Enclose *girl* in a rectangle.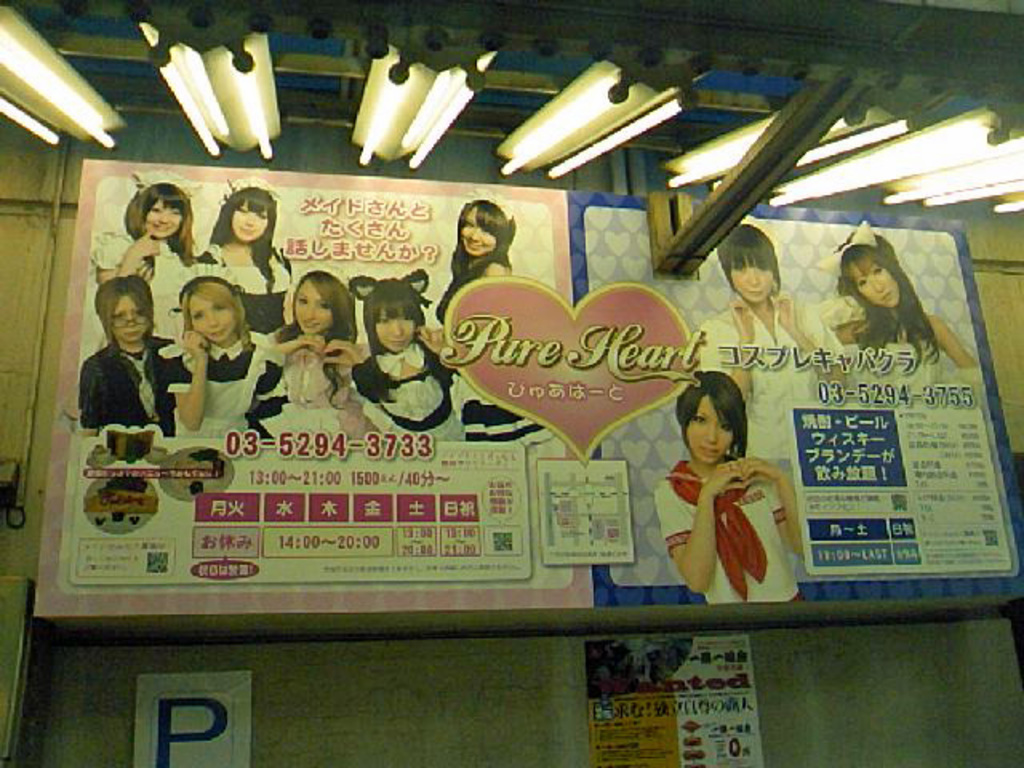
l=824, t=221, r=978, b=398.
